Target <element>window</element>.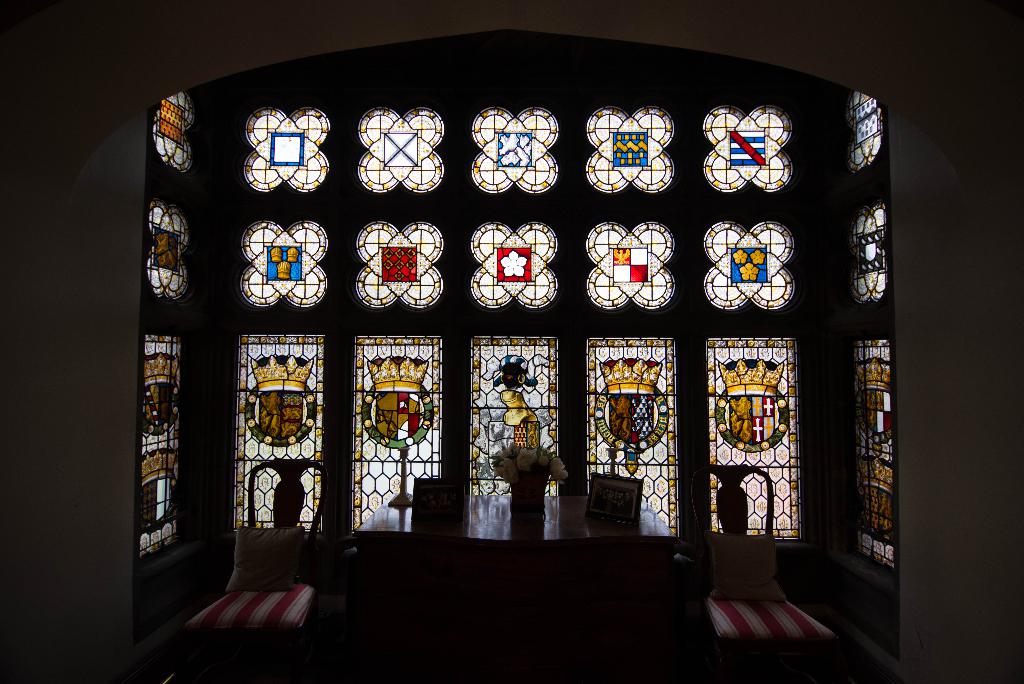
Target region: l=361, t=110, r=443, b=192.
